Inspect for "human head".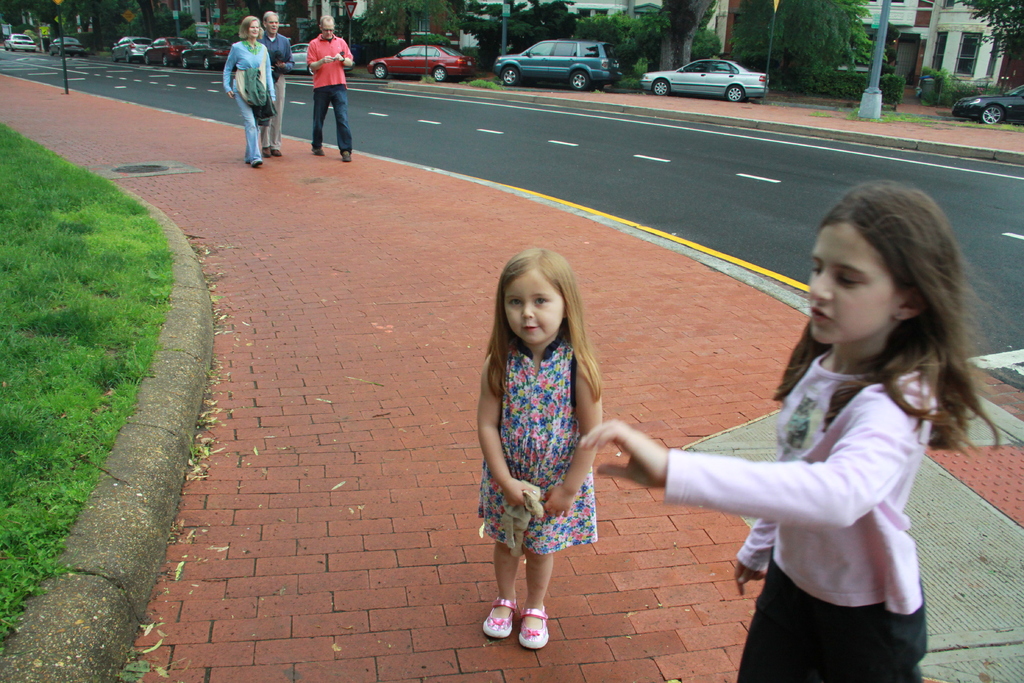
Inspection: rect(239, 13, 264, 41).
